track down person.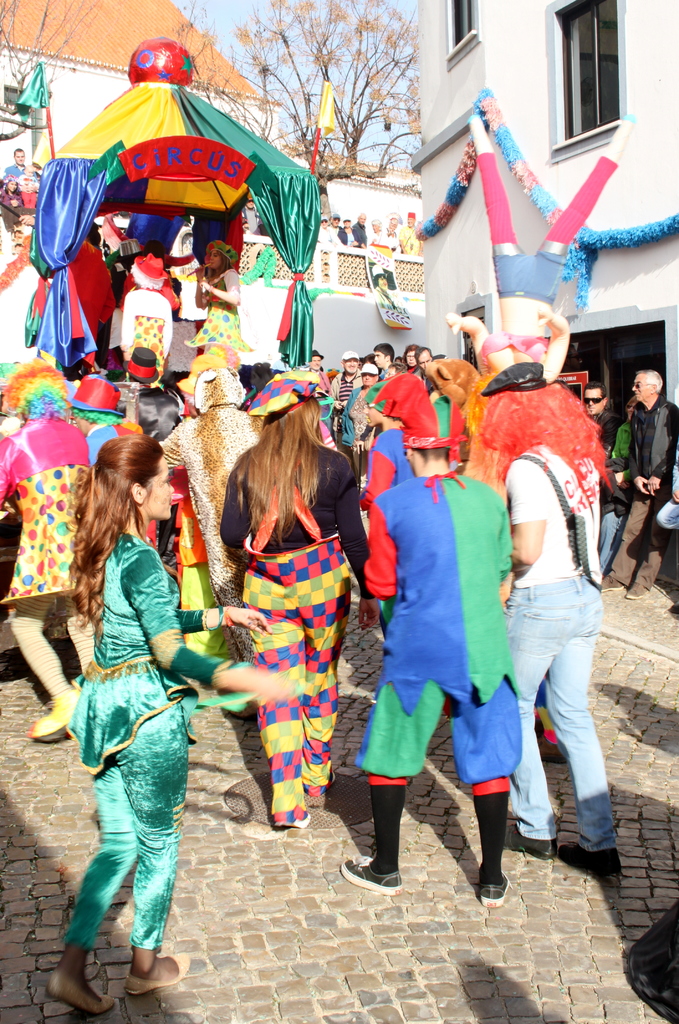
Tracked to 452:325:626:876.
